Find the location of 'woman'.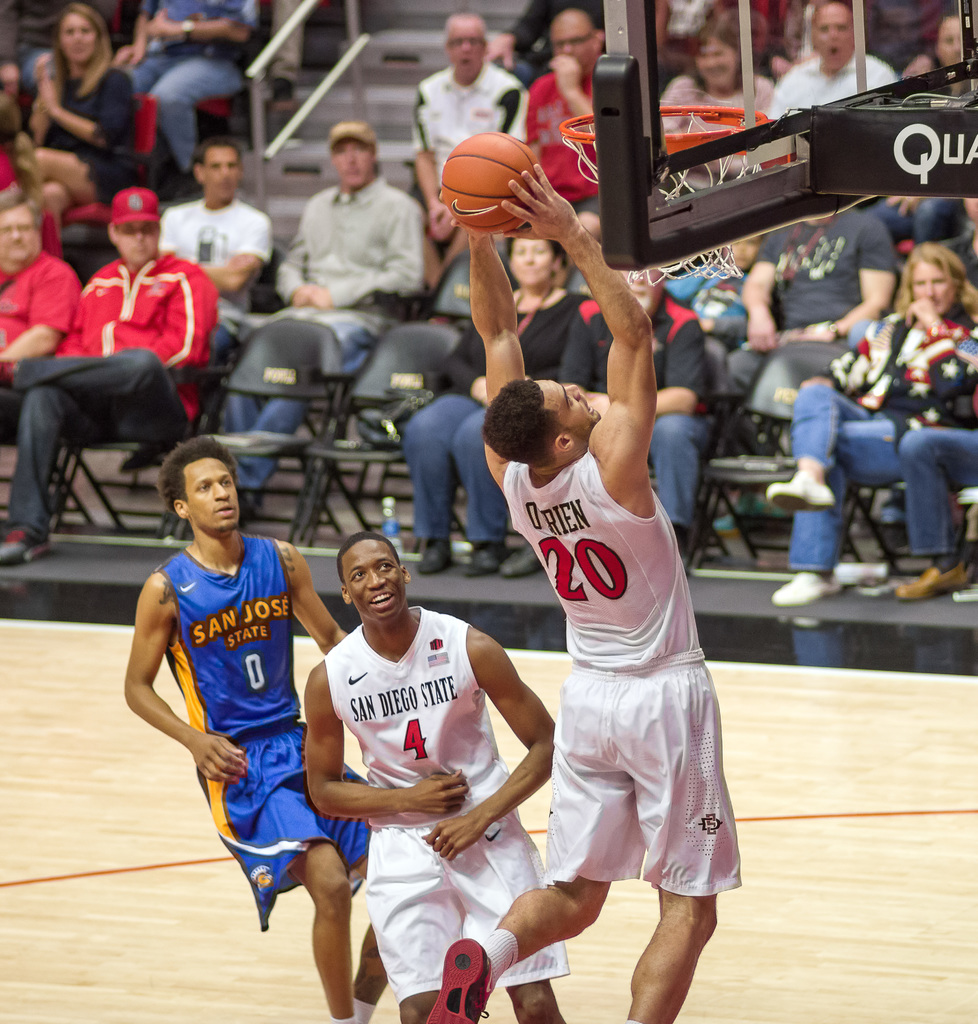
Location: bbox=(401, 232, 605, 585).
